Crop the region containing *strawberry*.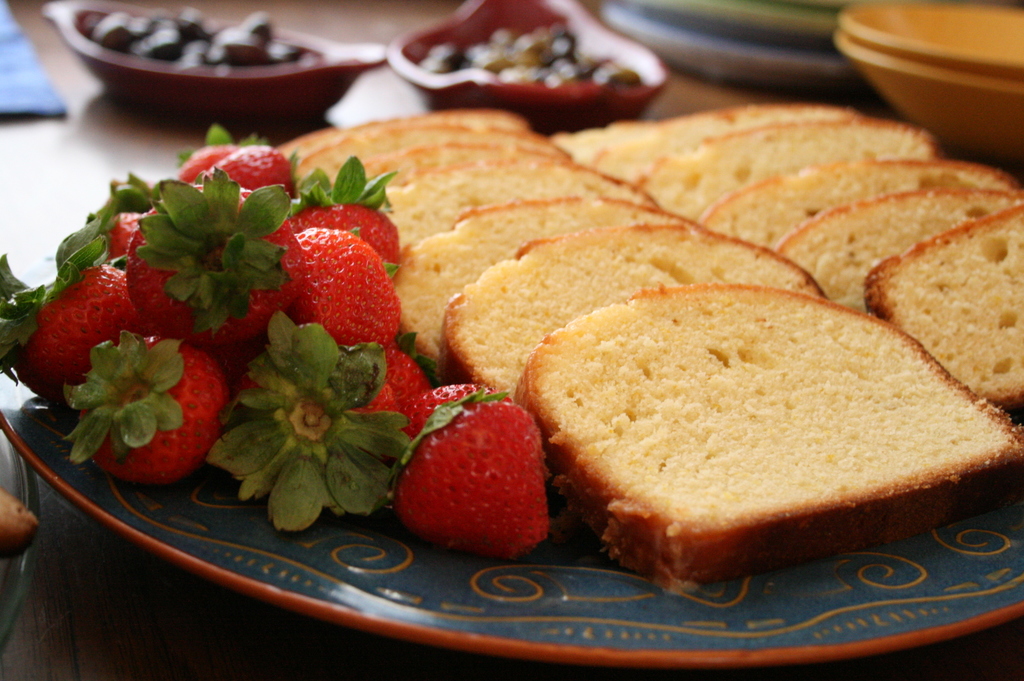
Crop region: 172:123:253:180.
